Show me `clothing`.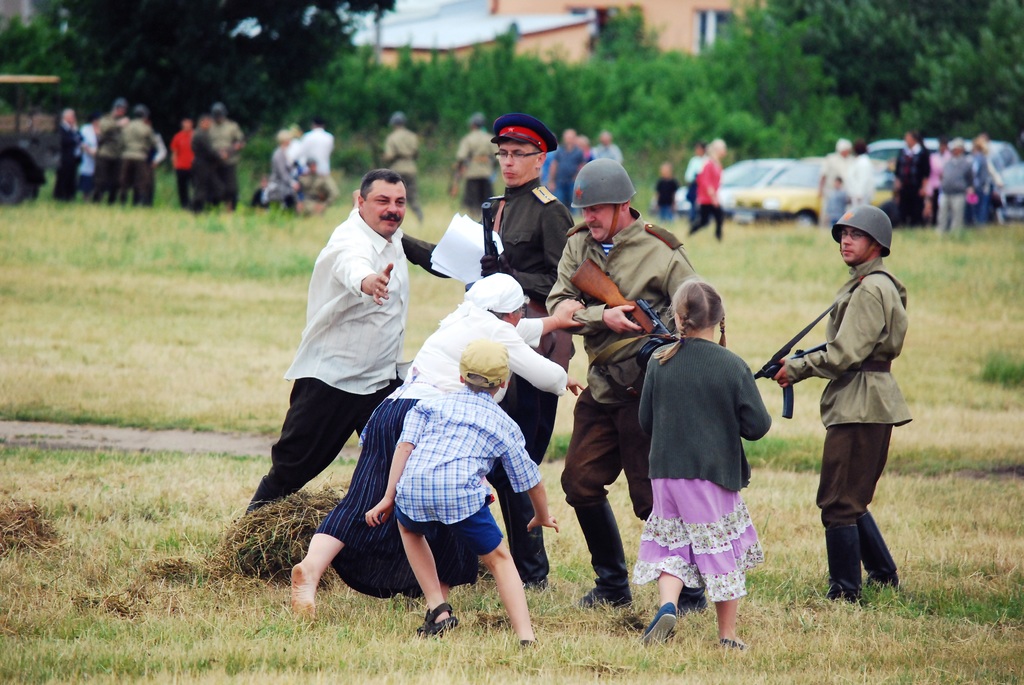
`clothing` is here: left=920, top=151, right=943, bottom=216.
